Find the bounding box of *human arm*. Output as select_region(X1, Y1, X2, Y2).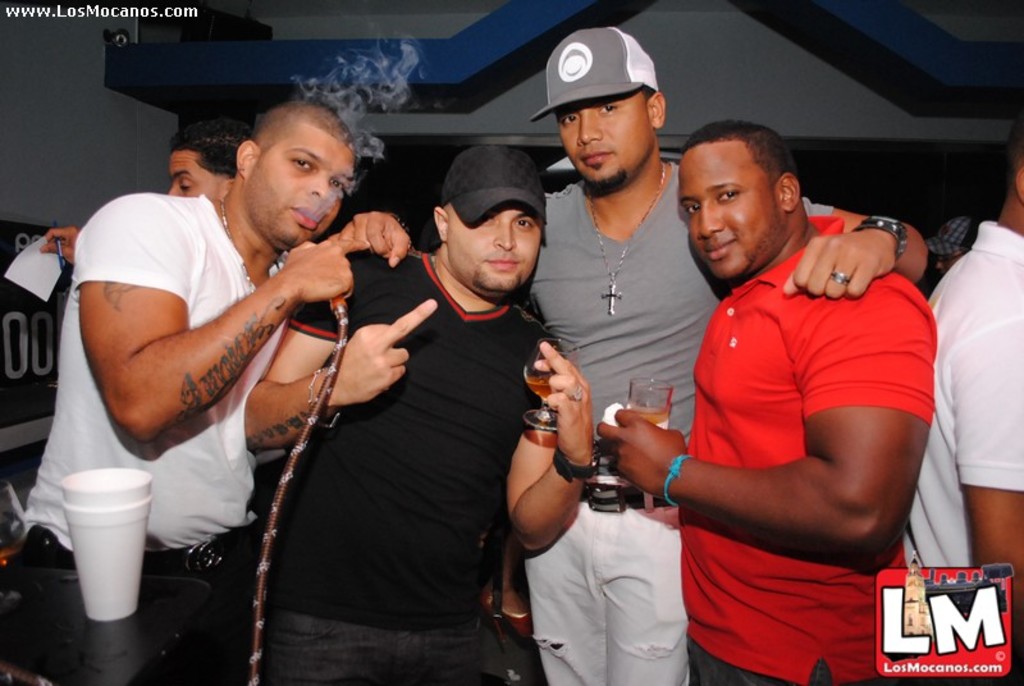
select_region(515, 328, 600, 564).
